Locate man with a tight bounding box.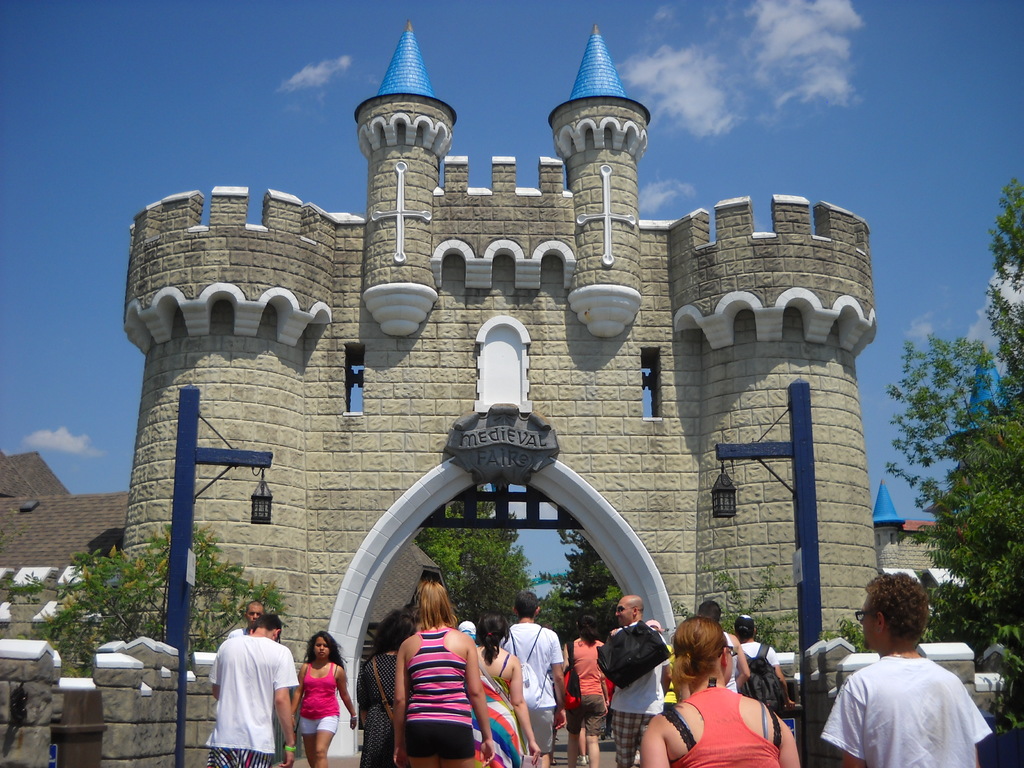
rect(605, 595, 673, 767).
